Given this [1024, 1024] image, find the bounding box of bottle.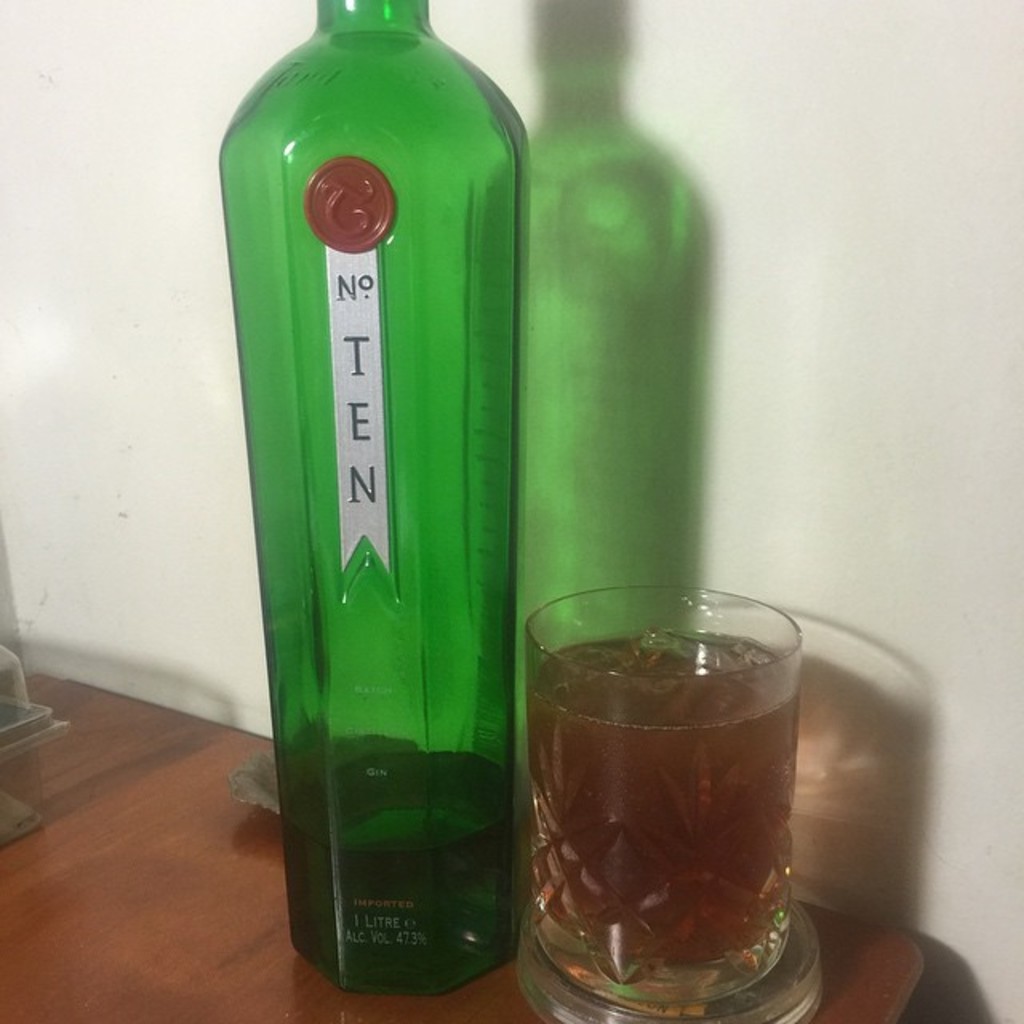
(216, 0, 542, 998).
